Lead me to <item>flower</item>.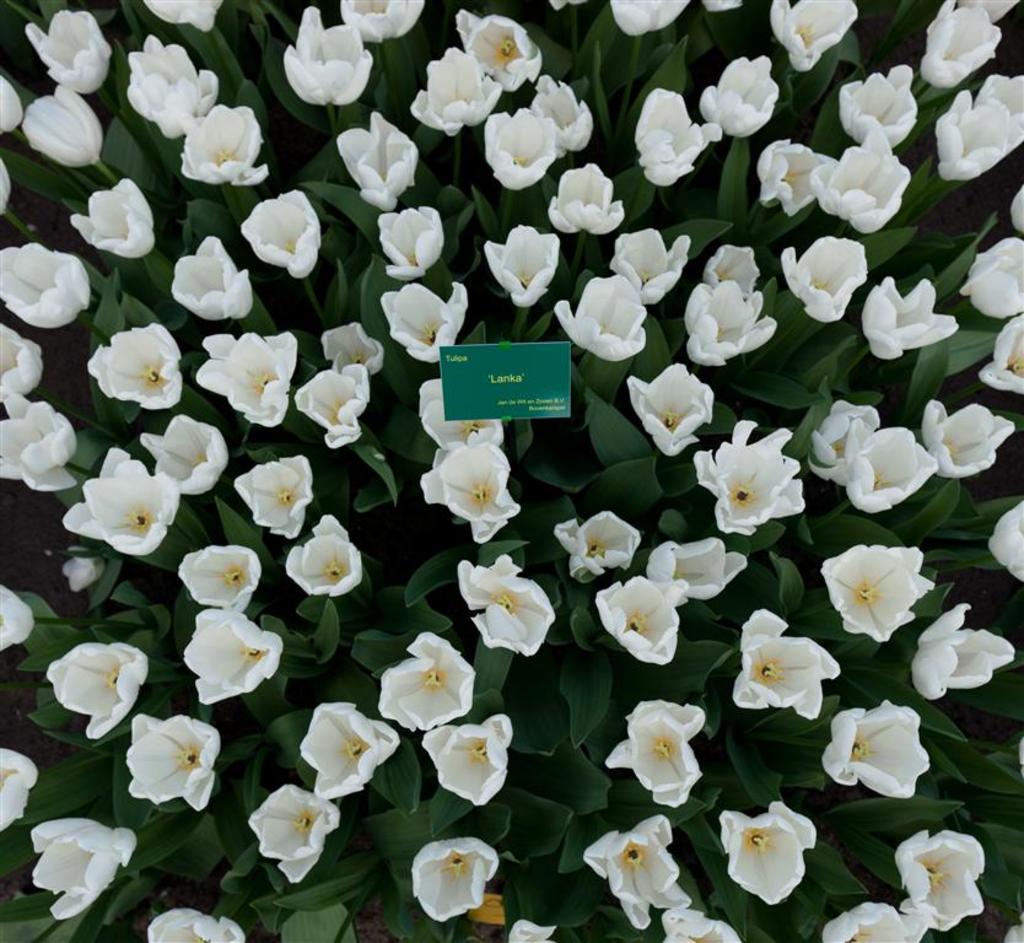
Lead to pyautogui.locateOnScreen(889, 821, 990, 931).
